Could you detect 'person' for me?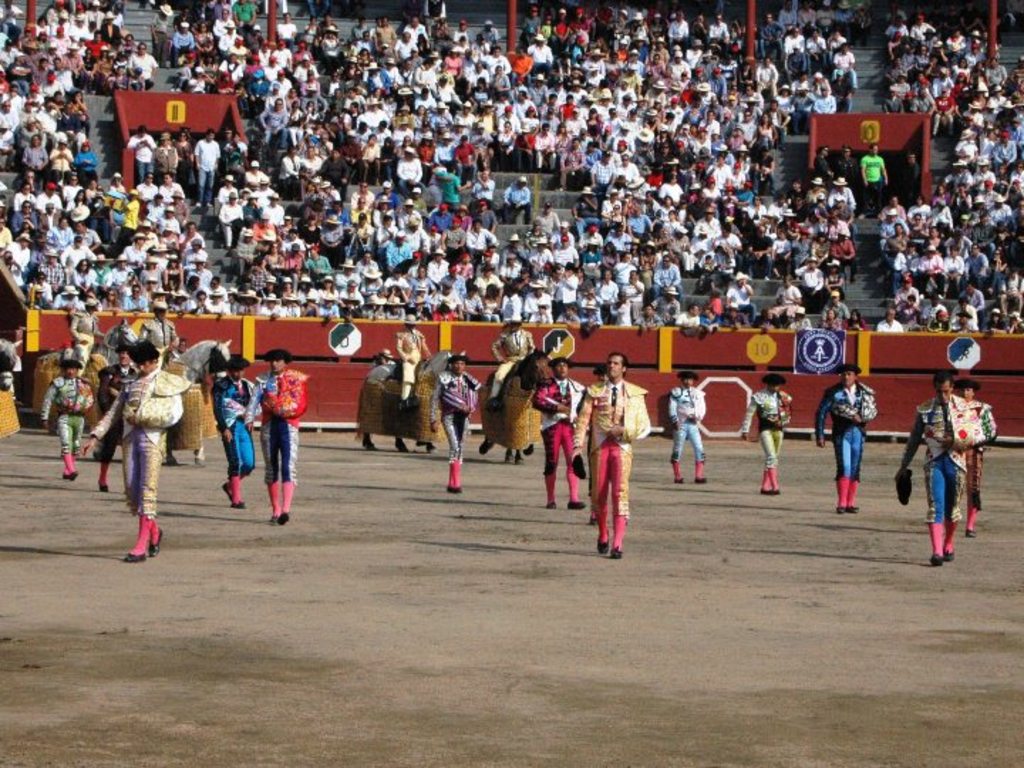
Detection result: 131:287:183:368.
